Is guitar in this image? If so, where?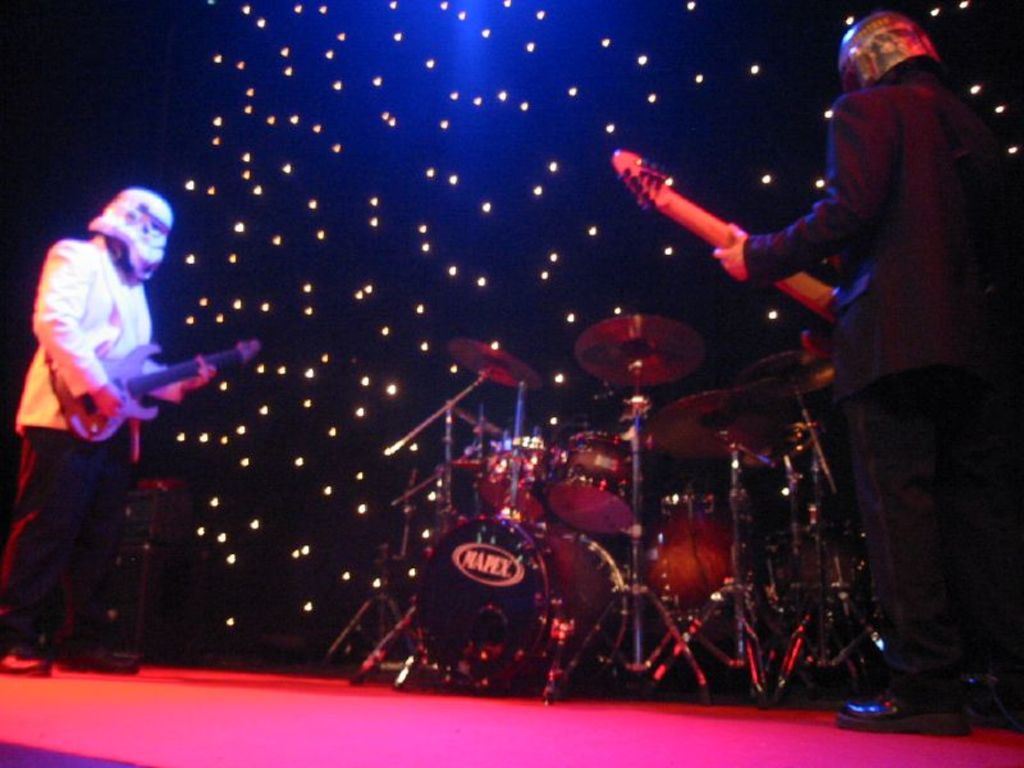
Yes, at [x1=12, y1=264, x2=206, y2=466].
